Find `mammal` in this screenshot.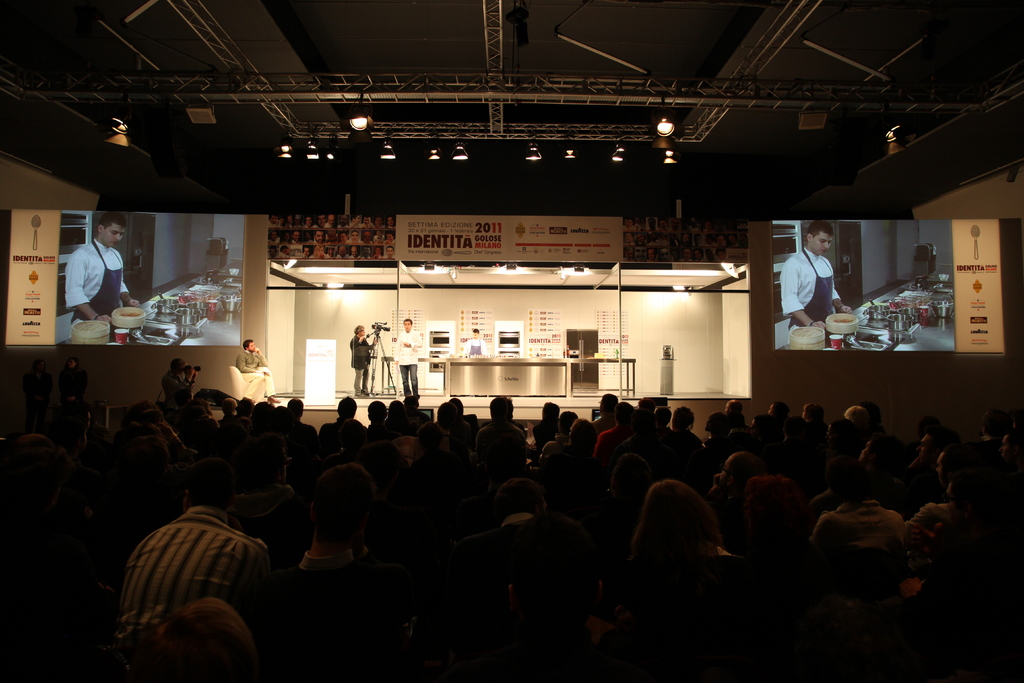
The bounding box for `mammal` is rect(648, 249, 655, 261).
